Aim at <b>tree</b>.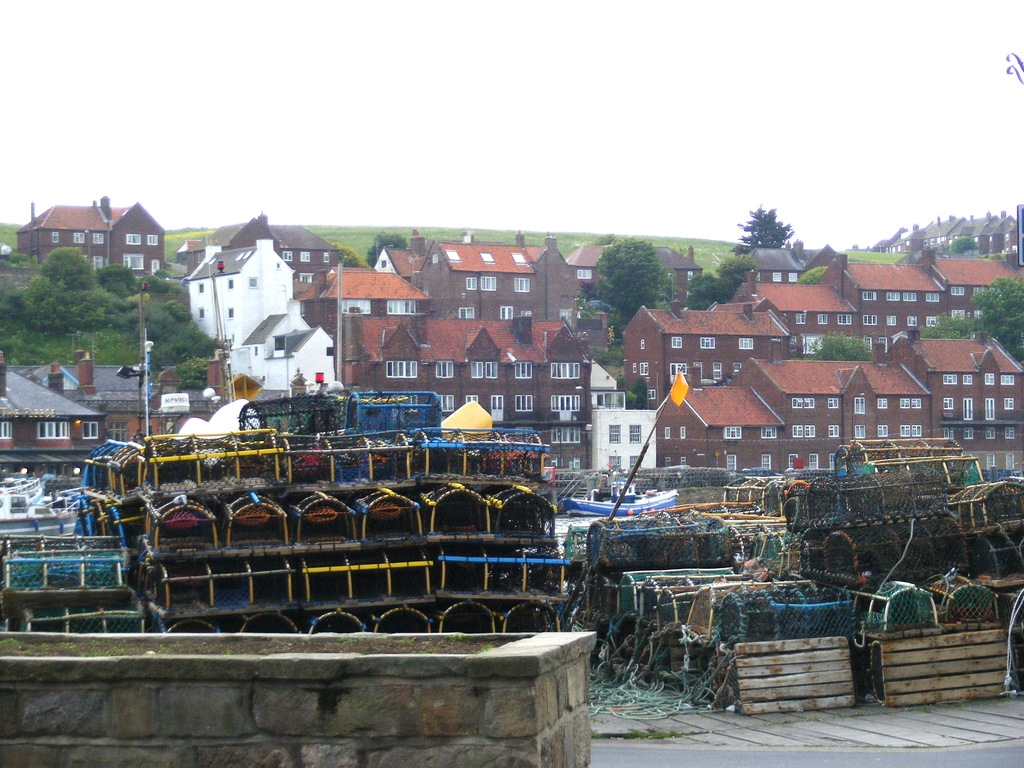
Aimed at (left=637, top=373, right=644, bottom=410).
